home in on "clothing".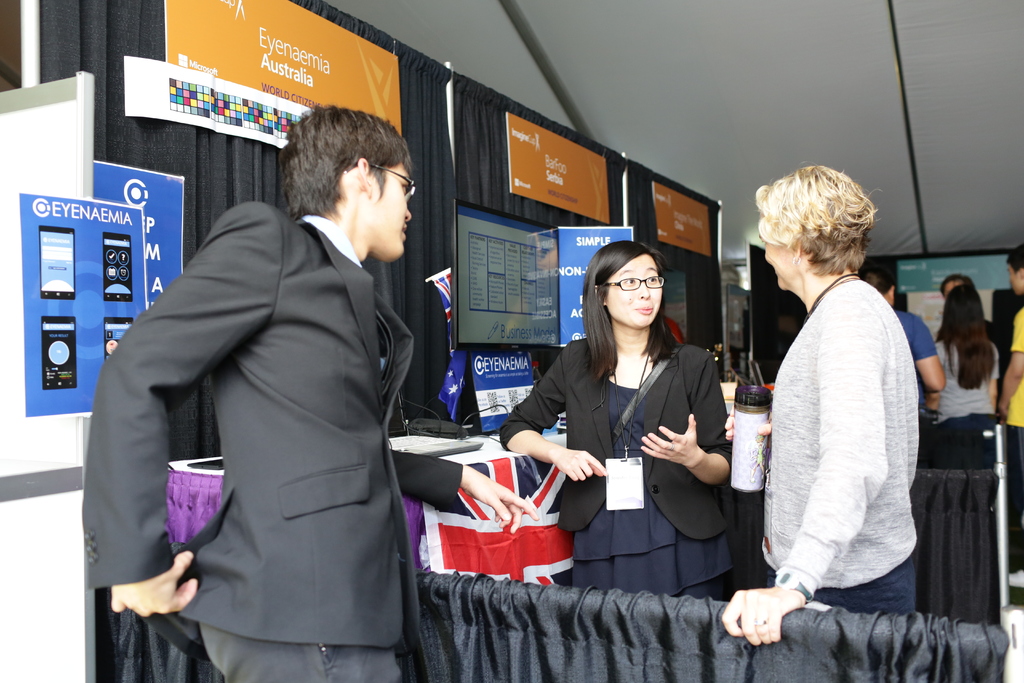
Homed in at locate(84, 201, 464, 682).
